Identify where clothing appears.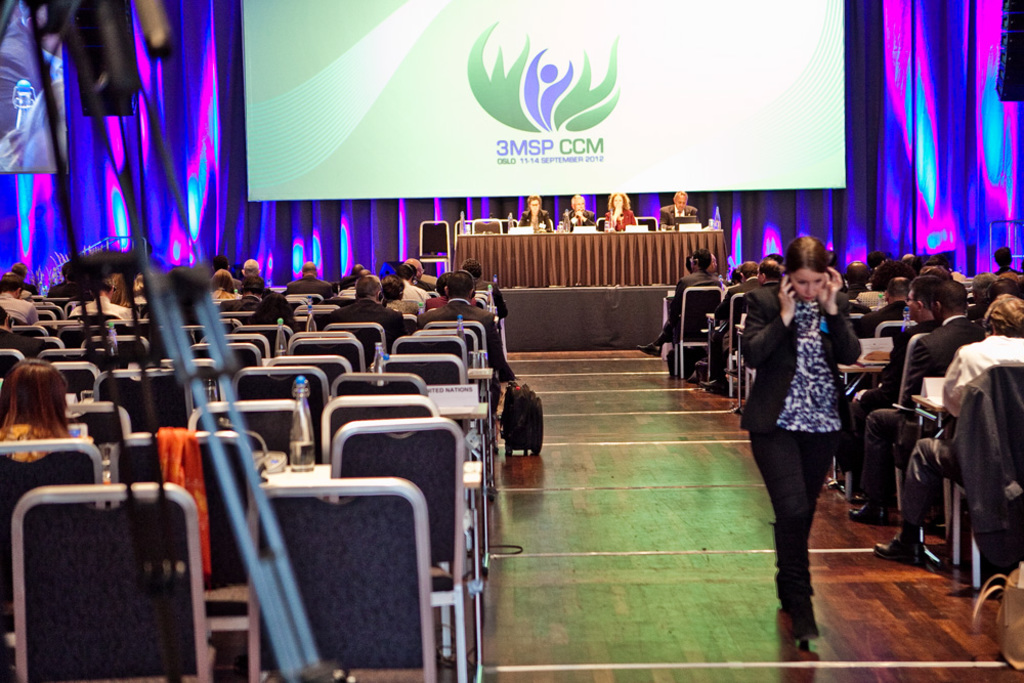
Appears at {"left": 735, "top": 278, "right": 862, "bottom": 621}.
